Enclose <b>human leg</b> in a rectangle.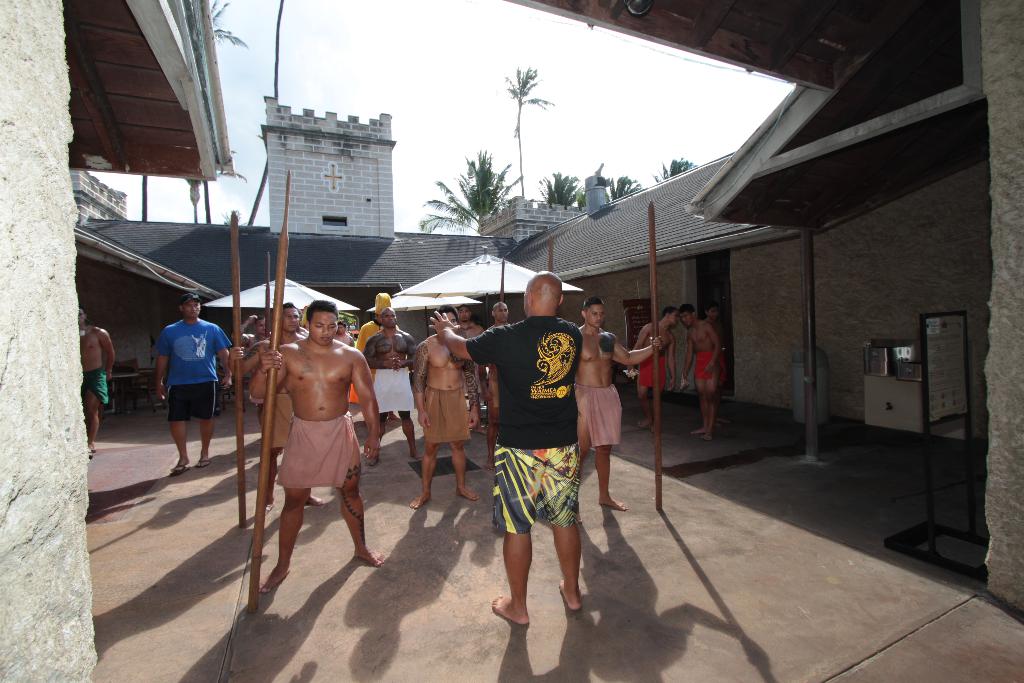
(left=598, top=384, right=628, bottom=509).
